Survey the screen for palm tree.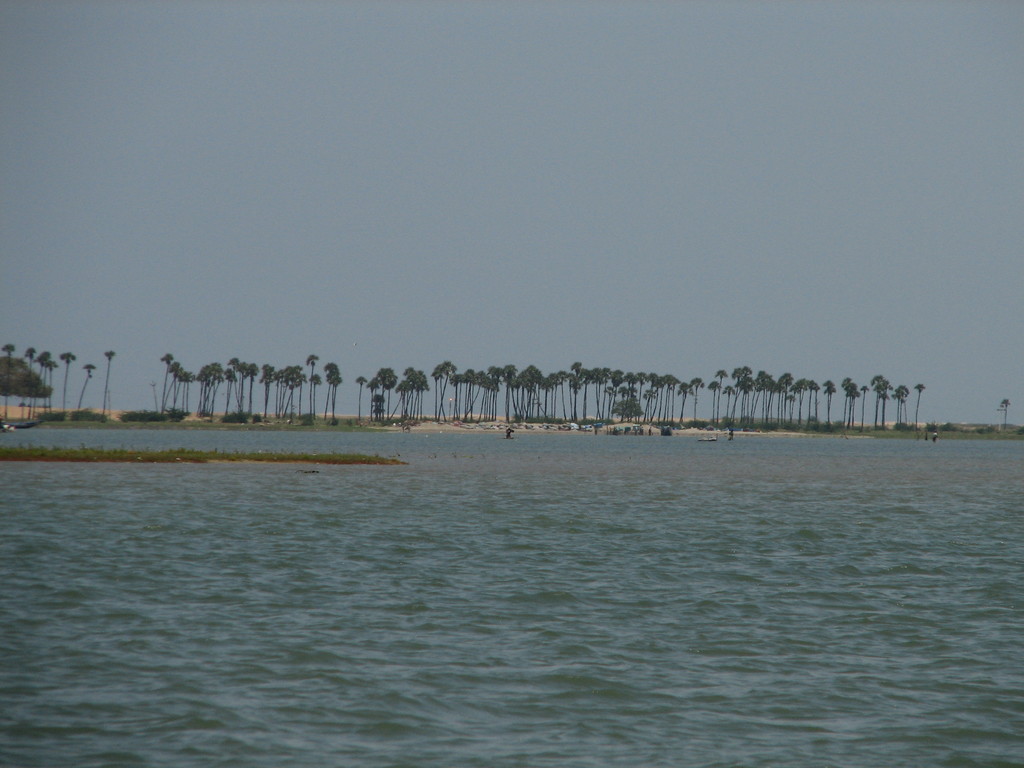
Survey found: {"x1": 79, "y1": 366, "x2": 95, "y2": 408}.
